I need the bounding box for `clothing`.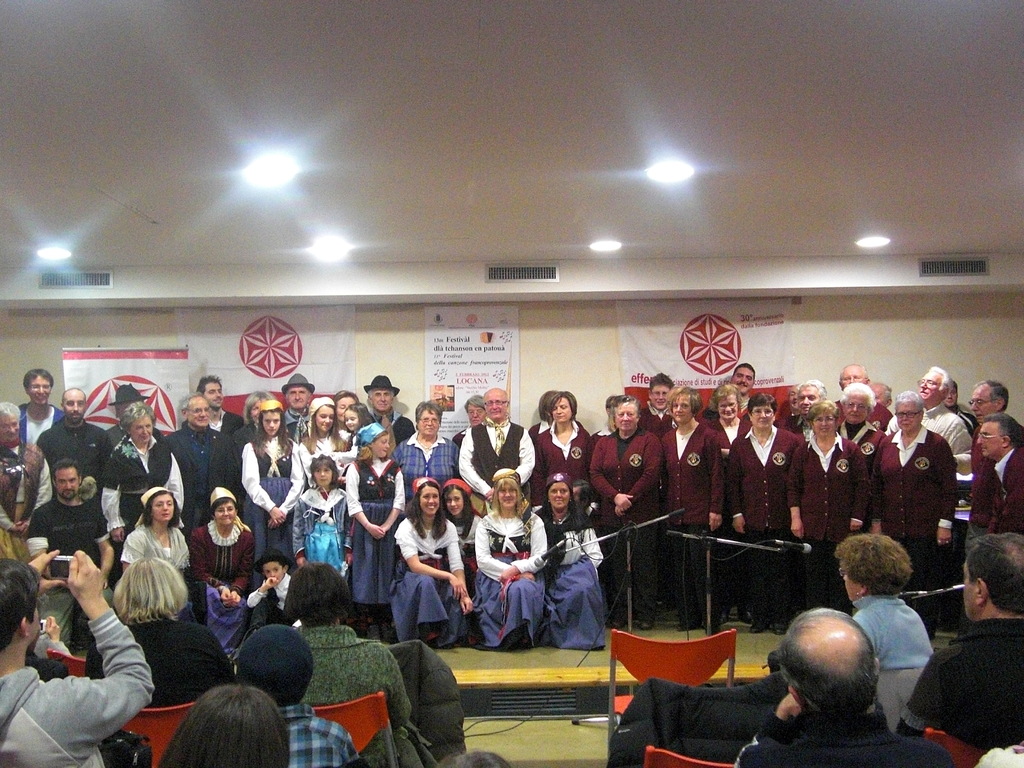
Here it is: region(447, 428, 465, 449).
